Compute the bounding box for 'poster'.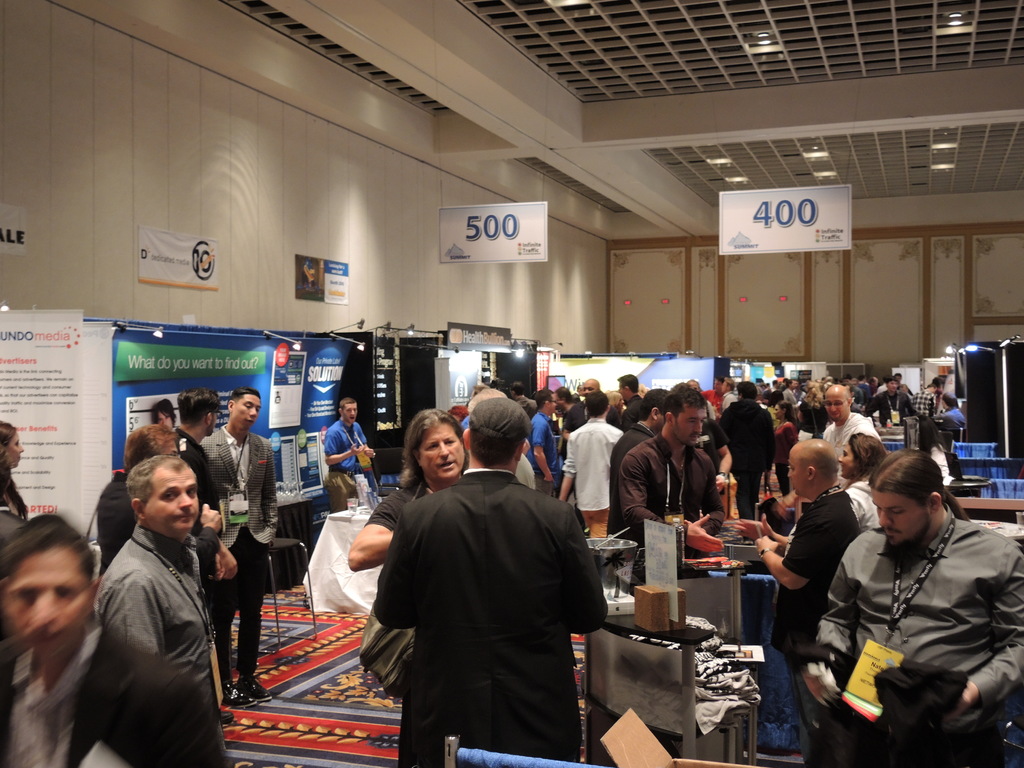
Rect(435, 196, 551, 260).
